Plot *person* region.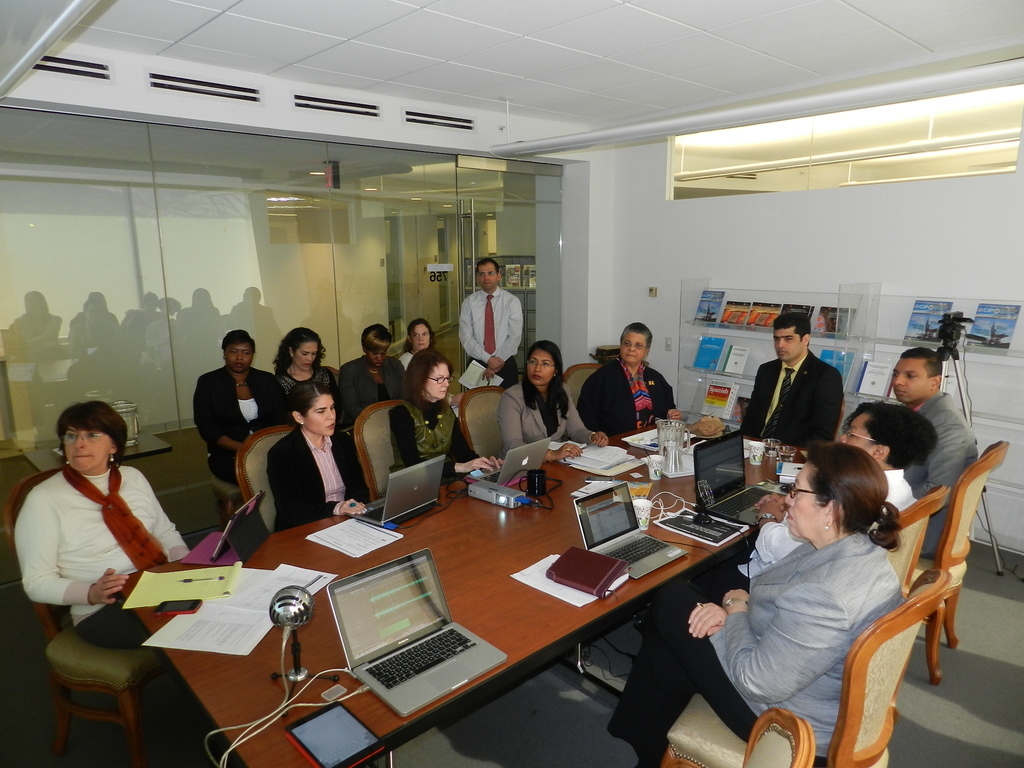
Plotted at bbox=[595, 324, 673, 454].
